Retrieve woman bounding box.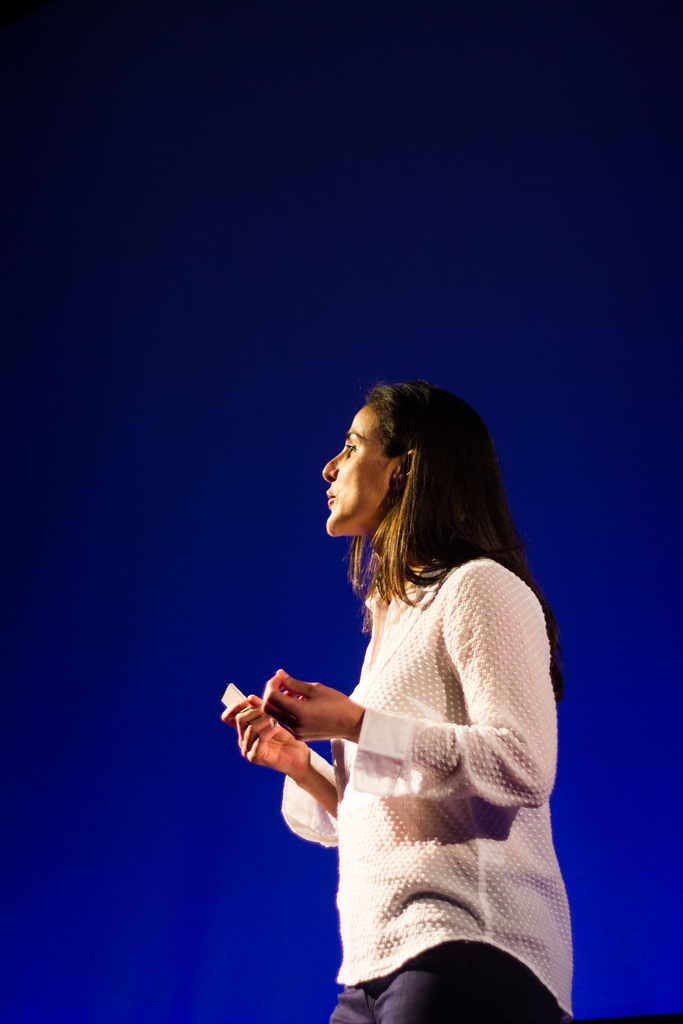
Bounding box: <box>236,333,577,1009</box>.
